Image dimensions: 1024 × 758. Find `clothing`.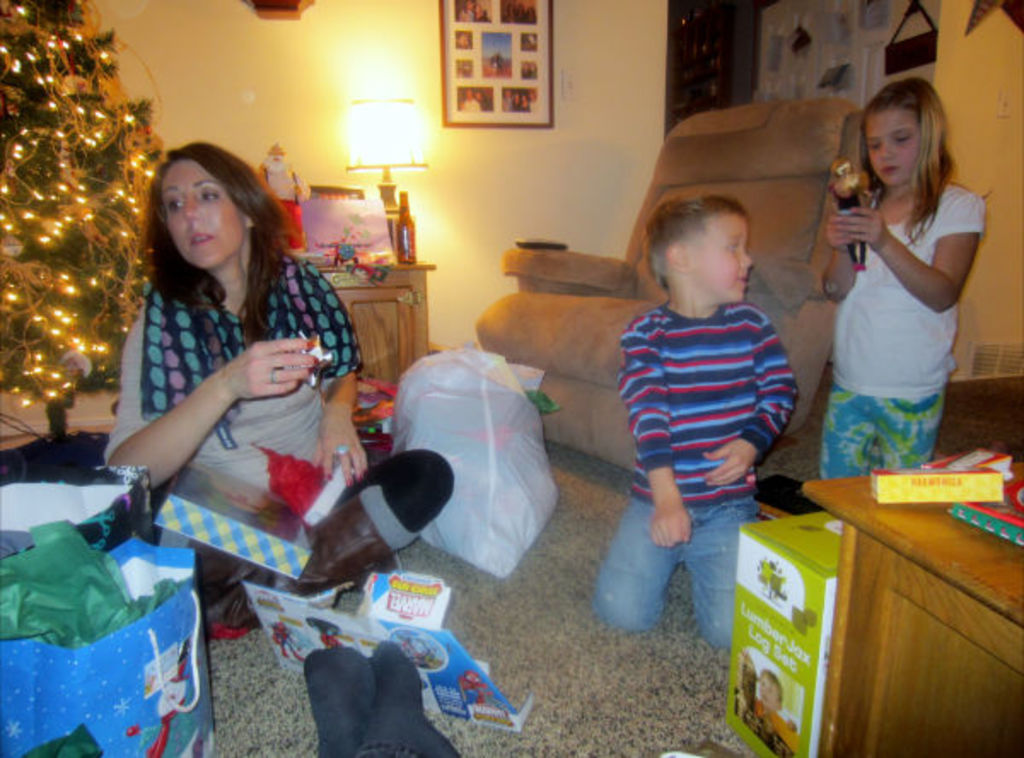
box(806, 155, 969, 476).
